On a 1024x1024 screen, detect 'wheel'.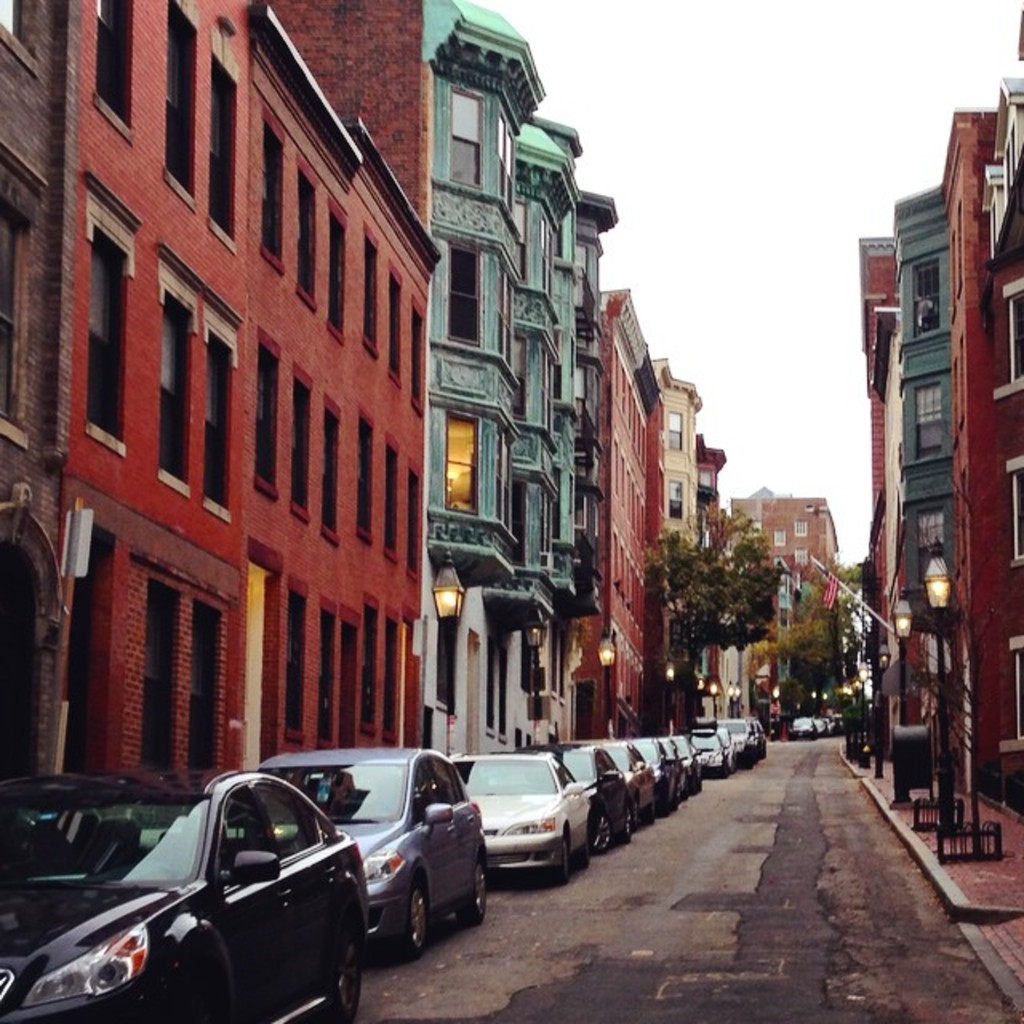
box=[586, 811, 613, 856].
